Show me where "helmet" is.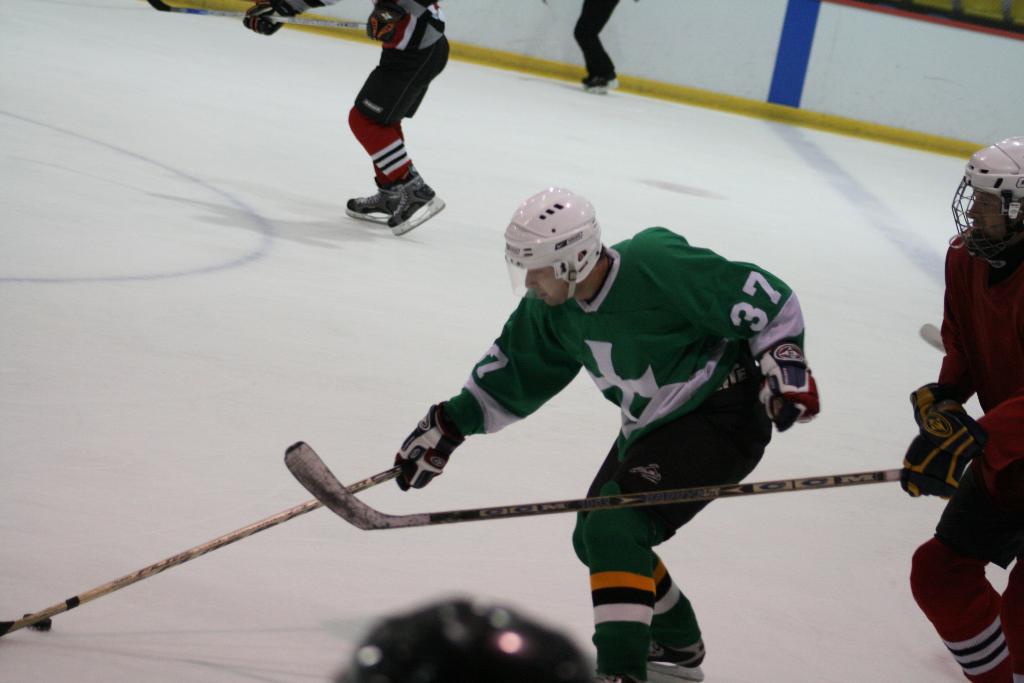
"helmet" is at 502/185/611/301.
